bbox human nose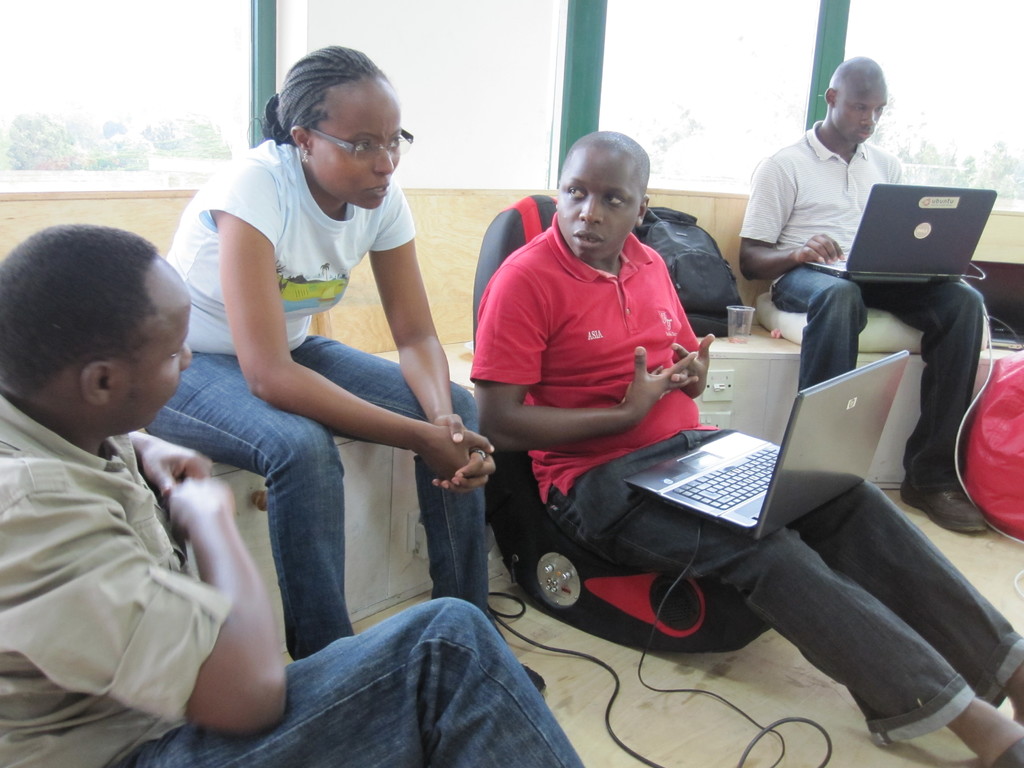
Rect(860, 108, 876, 124)
